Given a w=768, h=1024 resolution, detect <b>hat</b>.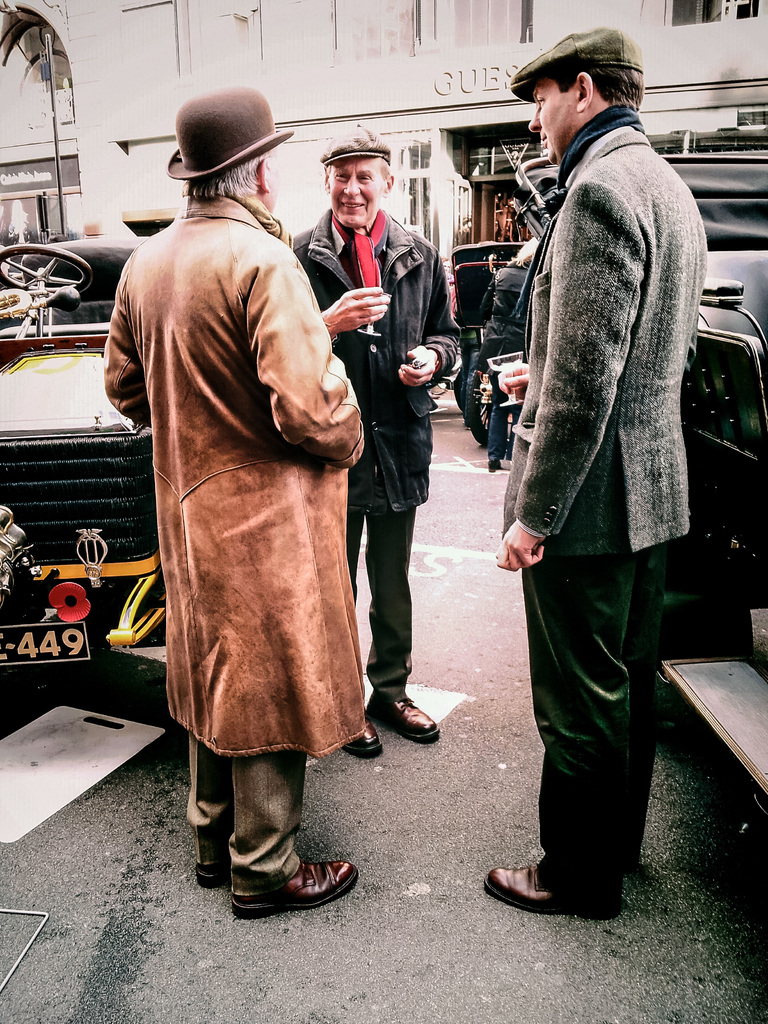
167/83/293/190.
